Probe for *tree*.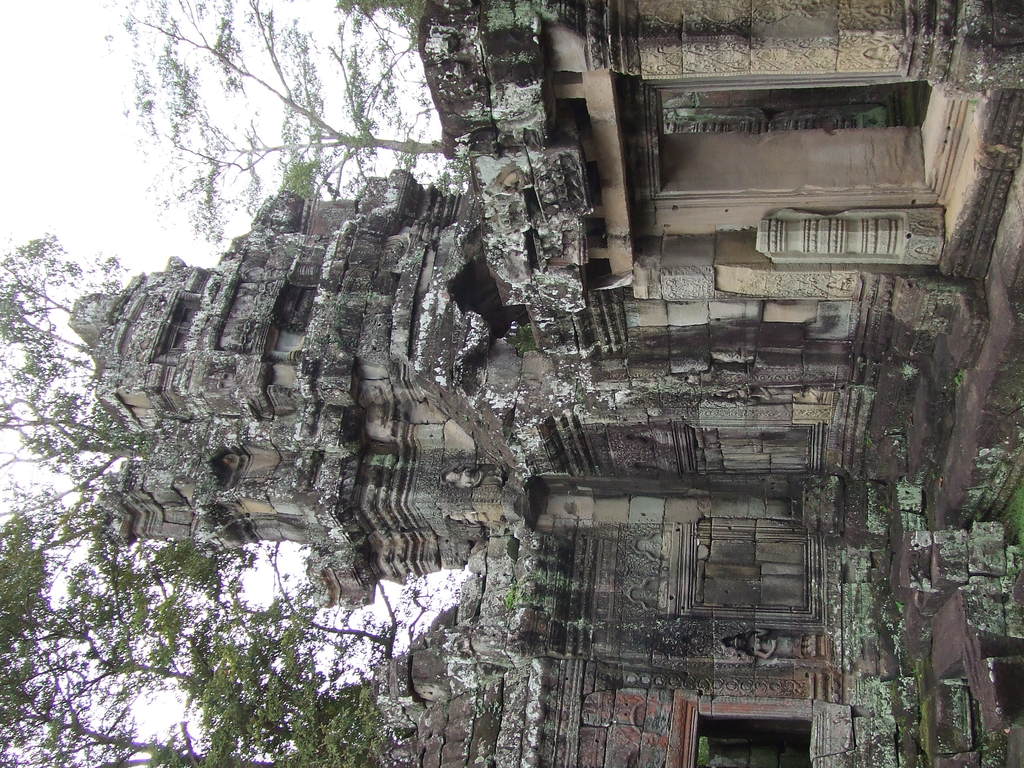
Probe result: (95,0,466,253).
